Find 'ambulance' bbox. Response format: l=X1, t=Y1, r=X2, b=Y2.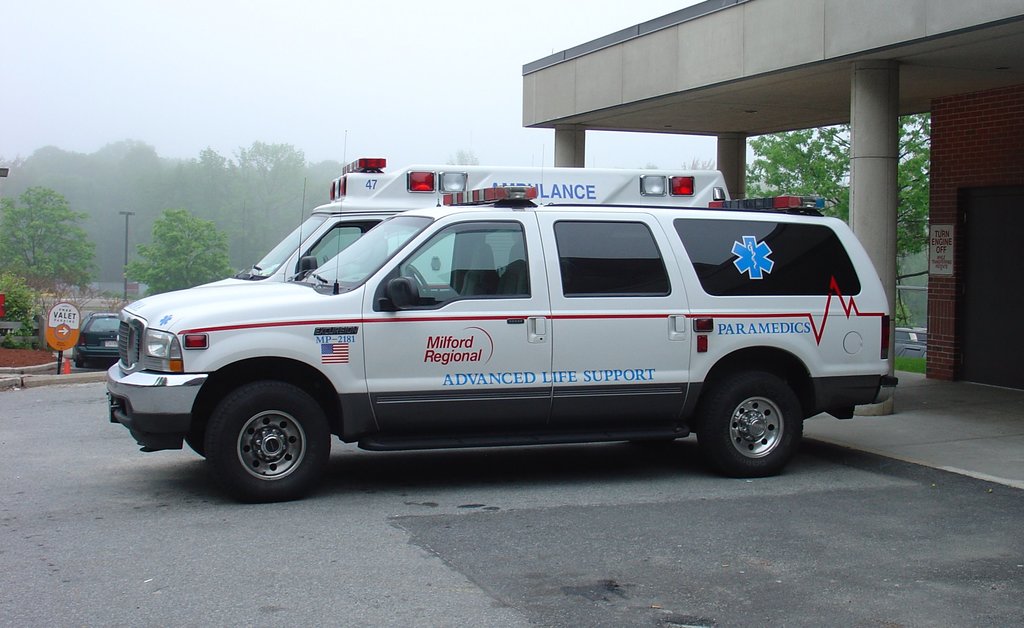
l=194, t=156, r=732, b=282.
